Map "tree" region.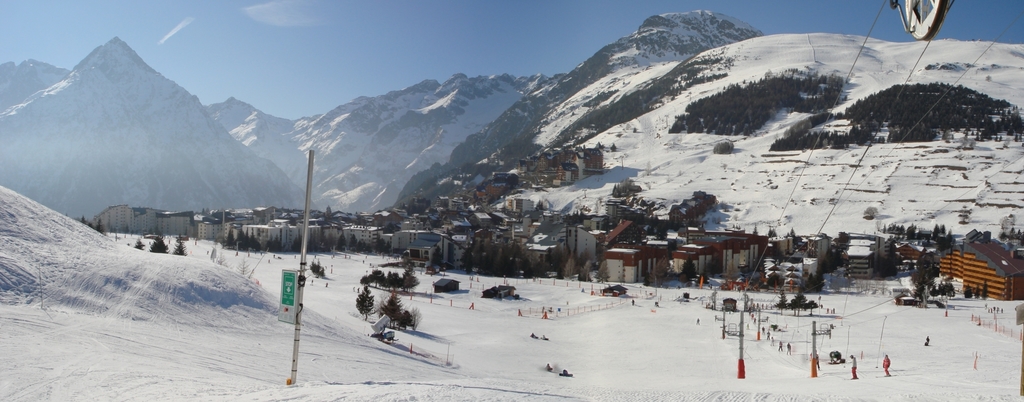
Mapped to 176:242:182:254.
